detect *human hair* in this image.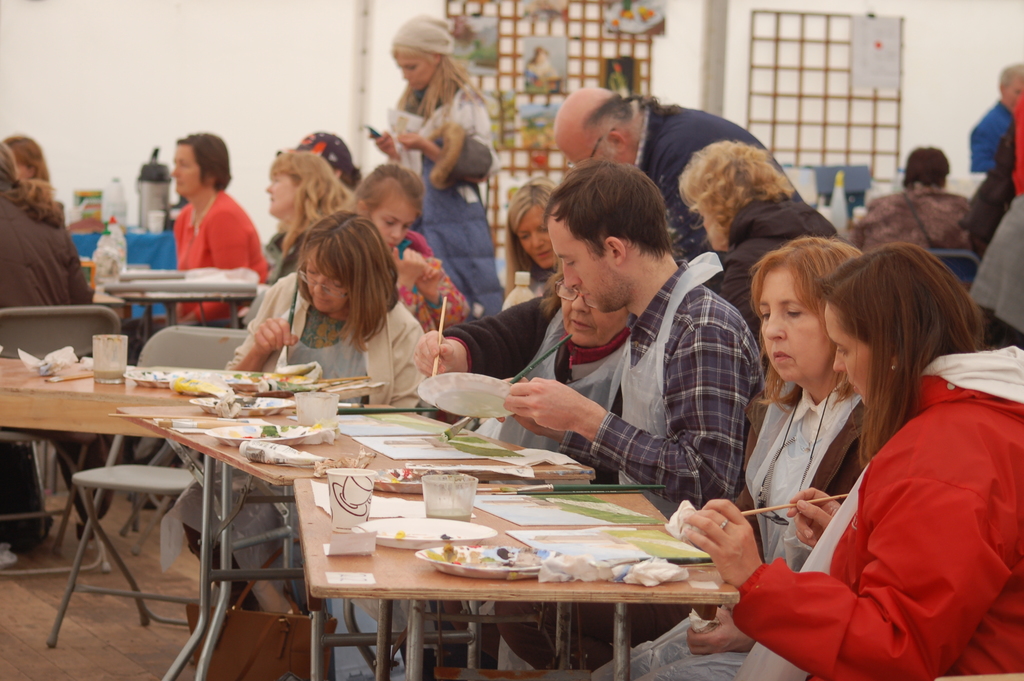
Detection: (543,156,676,263).
